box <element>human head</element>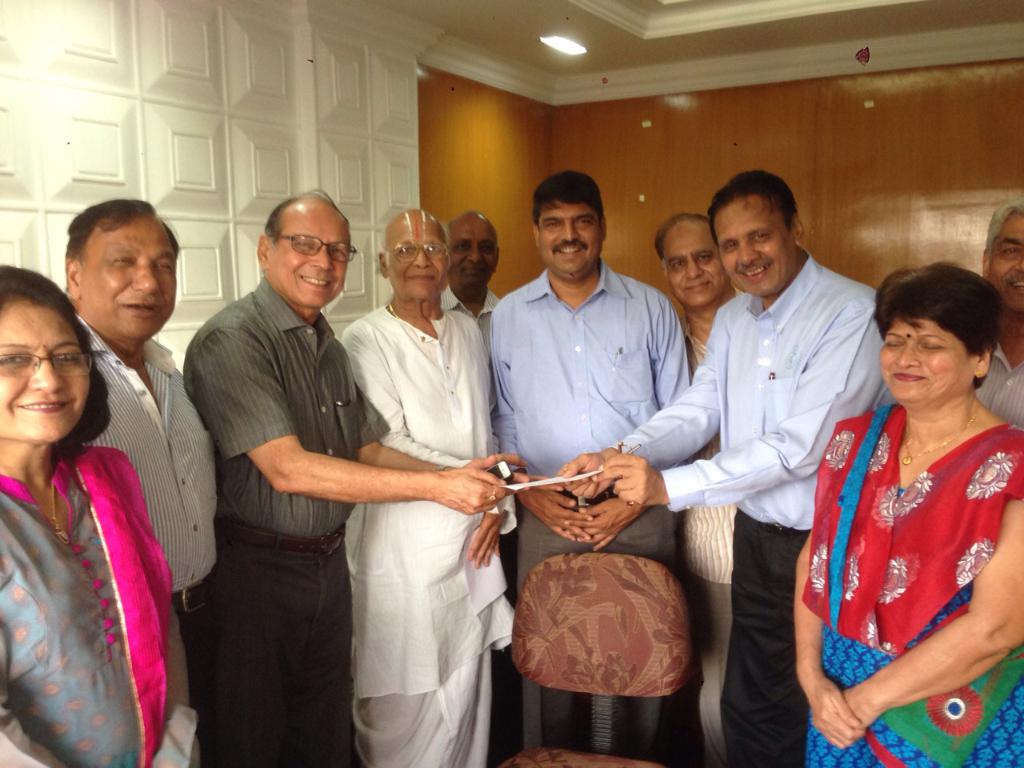
<bbox>711, 169, 802, 291</bbox>
